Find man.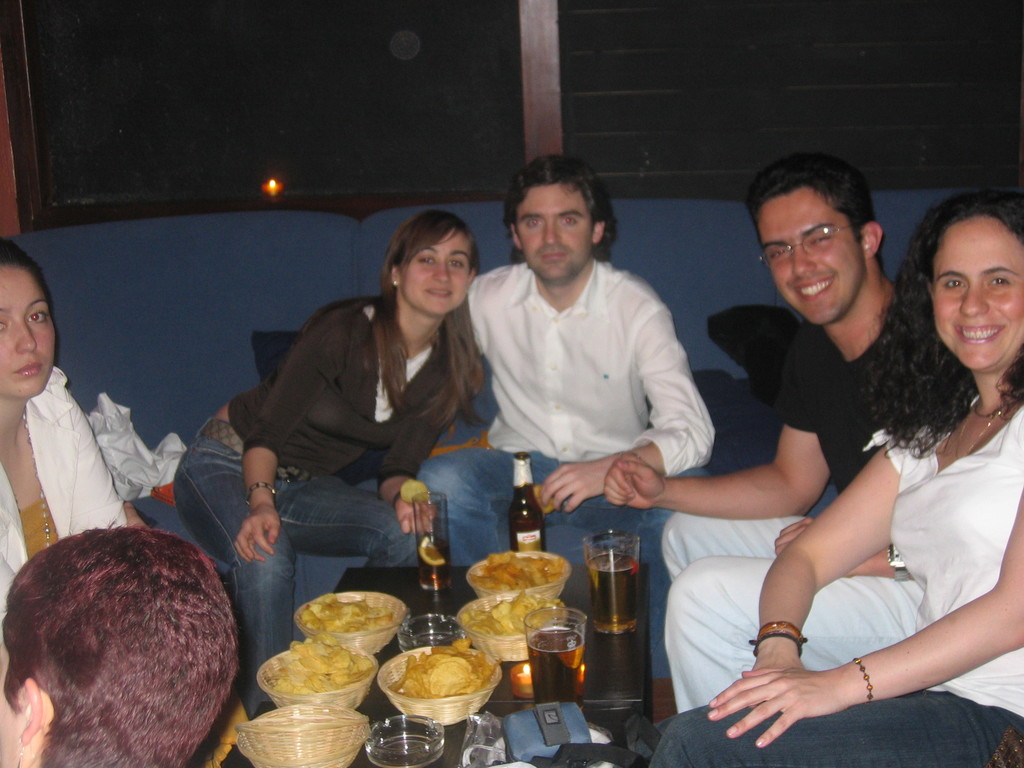
{"x1": 451, "y1": 165, "x2": 724, "y2": 575}.
